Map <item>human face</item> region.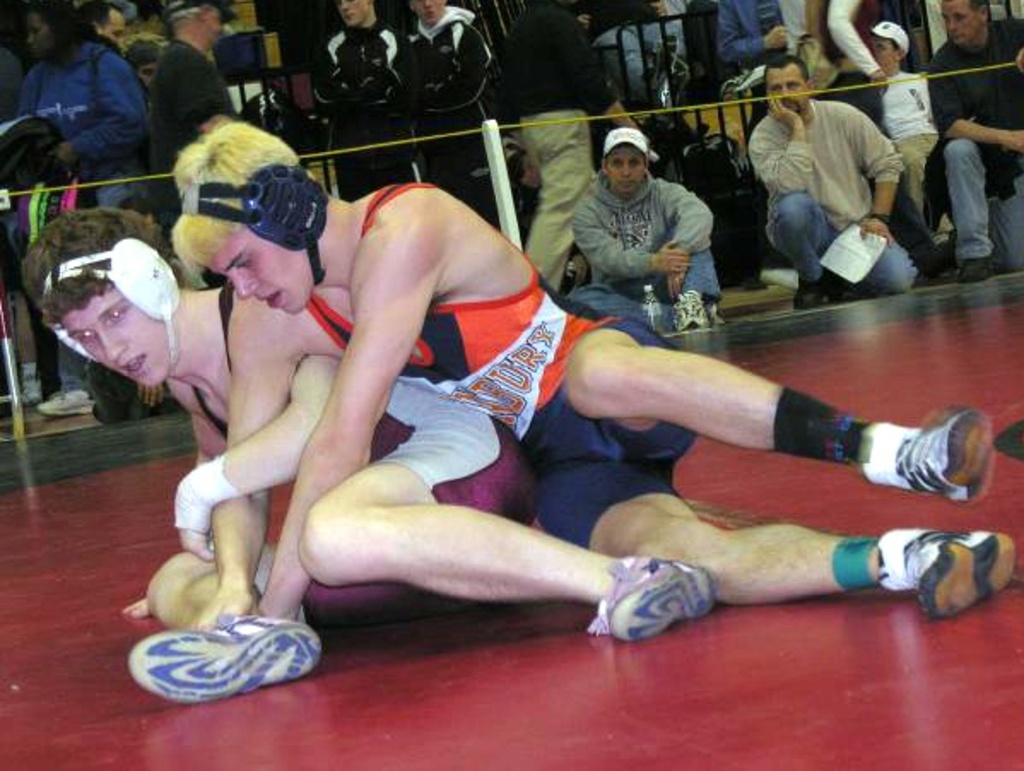
Mapped to 210,231,309,316.
